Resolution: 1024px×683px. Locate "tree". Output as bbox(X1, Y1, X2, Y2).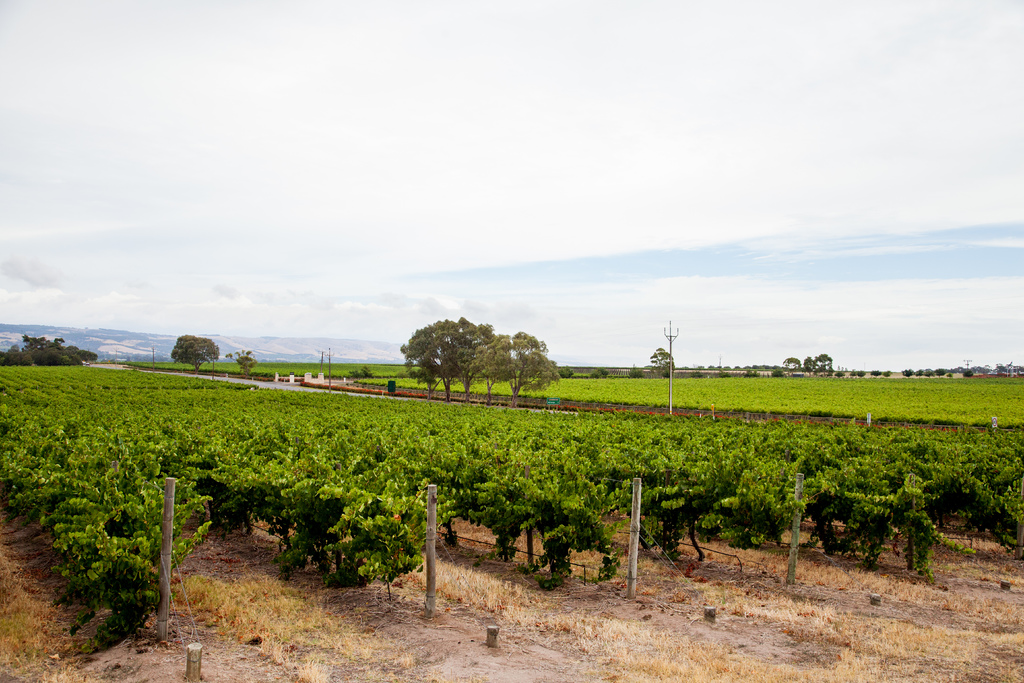
bbox(223, 346, 260, 379).
